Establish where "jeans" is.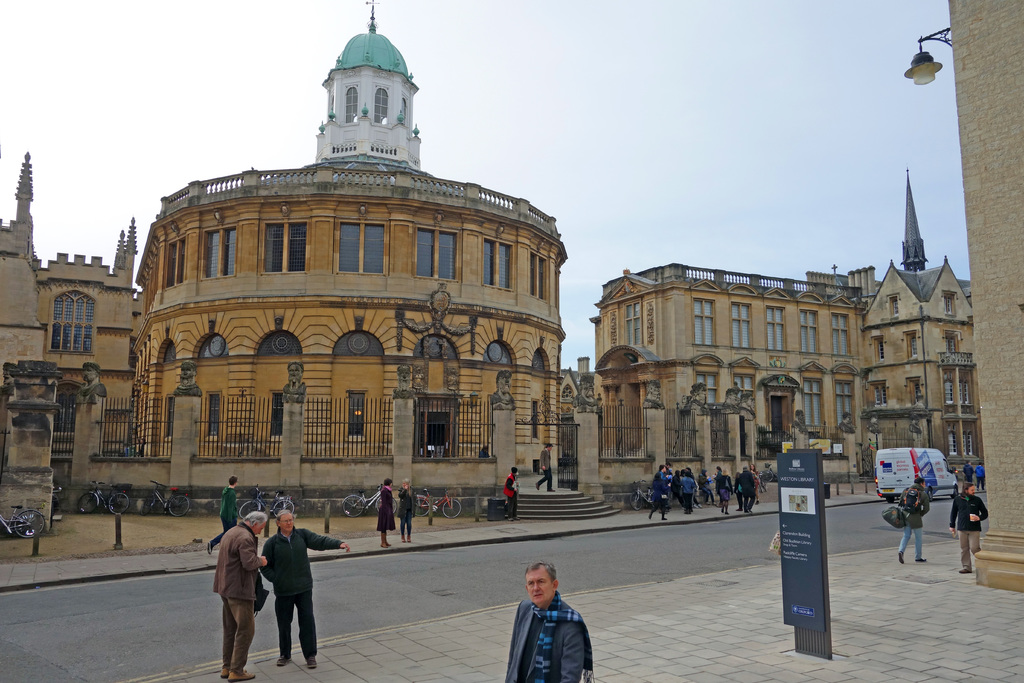
Established at bbox=(959, 530, 982, 570).
